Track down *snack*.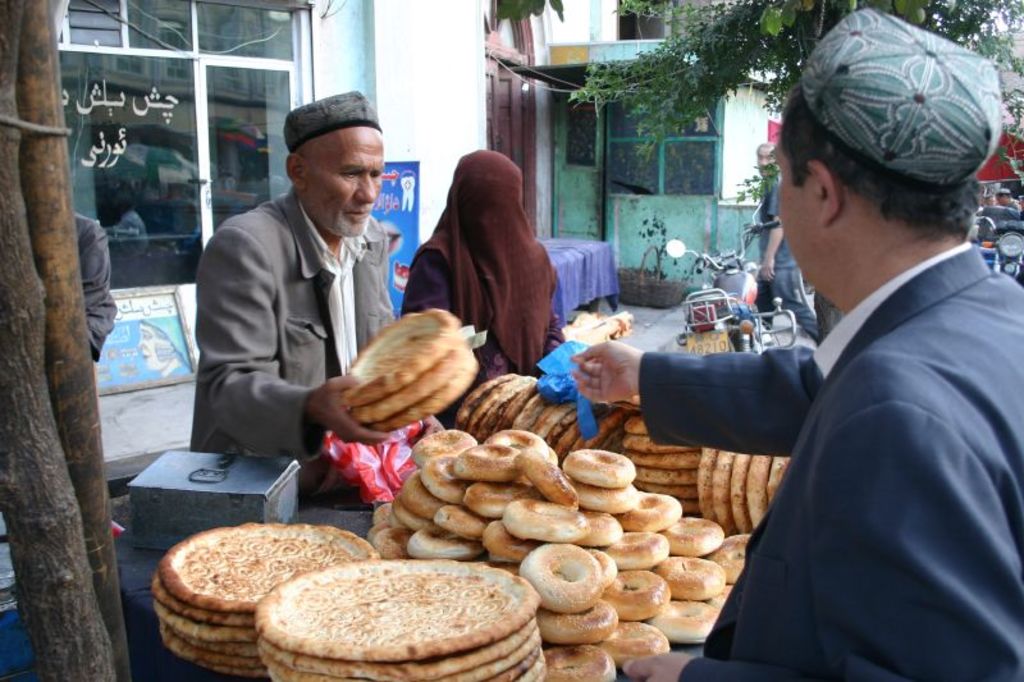
Tracked to 389/496/435/526.
